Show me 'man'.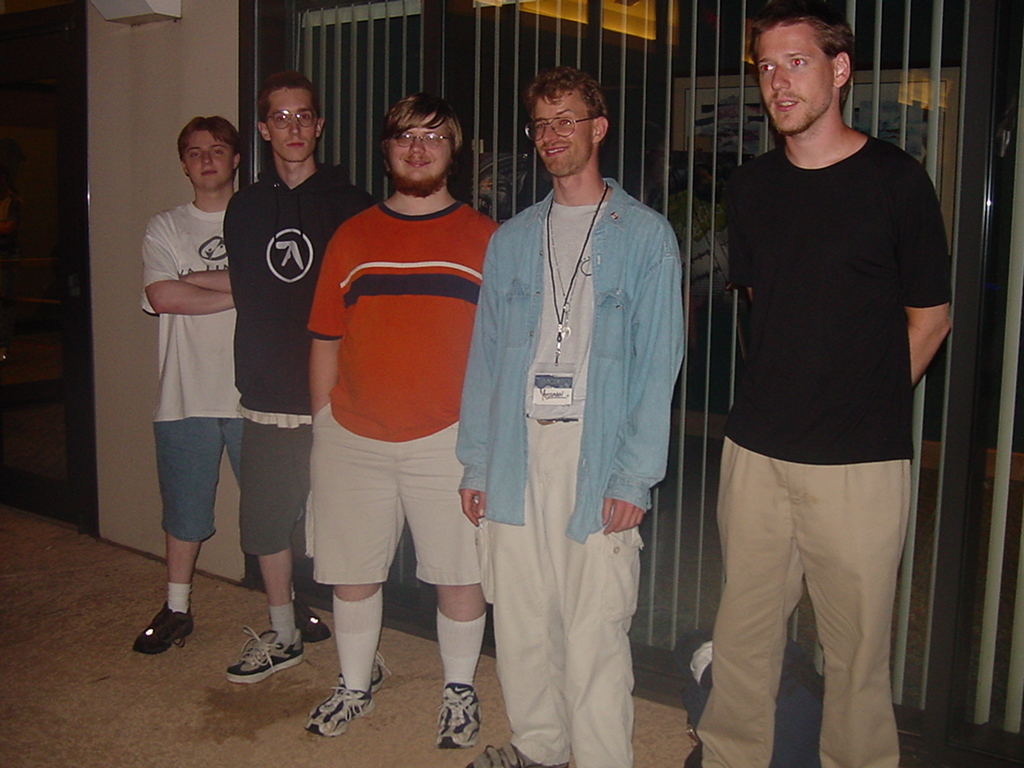
'man' is here: bbox=[455, 66, 682, 767].
